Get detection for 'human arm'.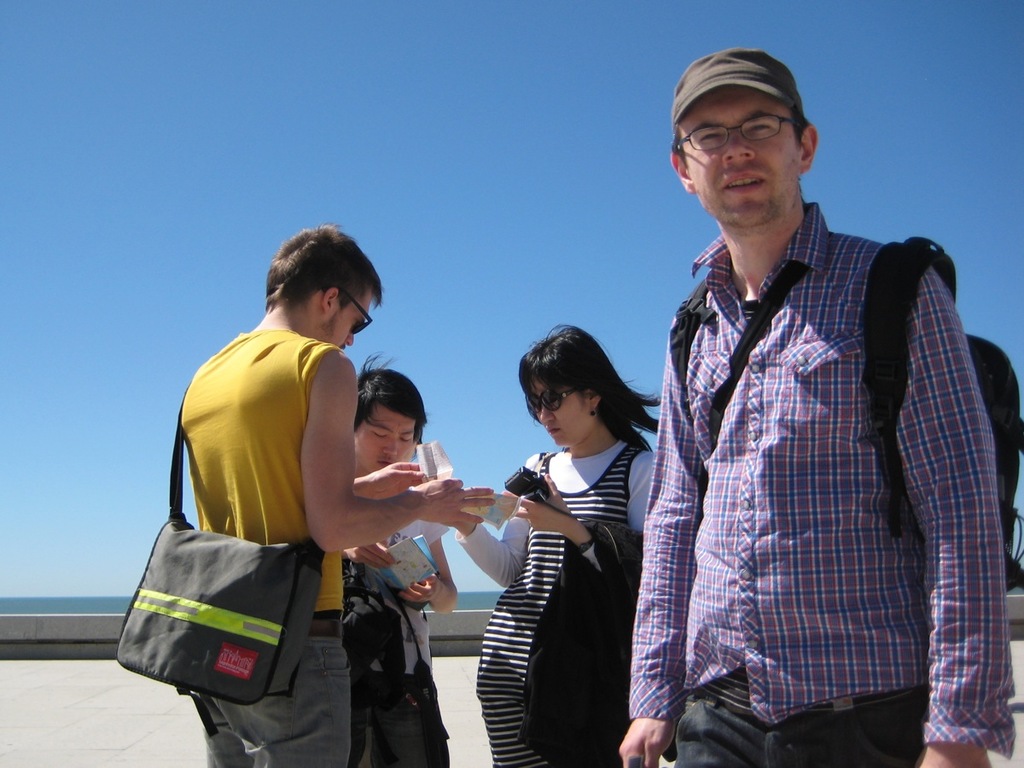
Detection: BBox(618, 317, 709, 767).
